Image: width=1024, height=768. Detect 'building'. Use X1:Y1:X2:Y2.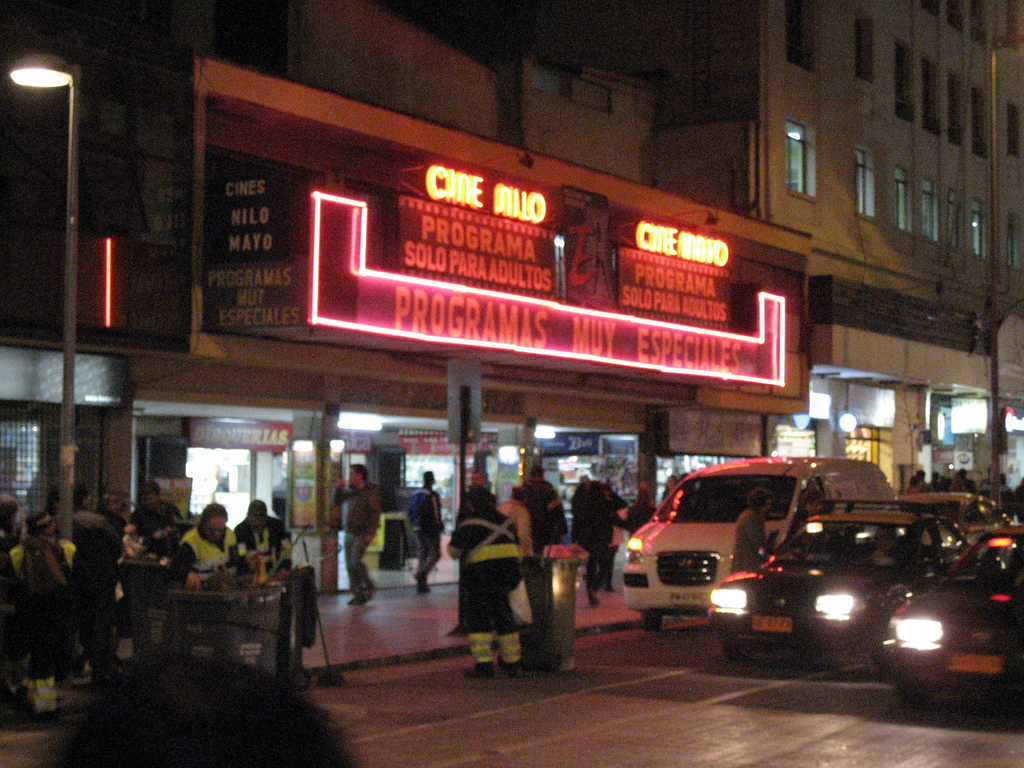
667:0:1023:506.
